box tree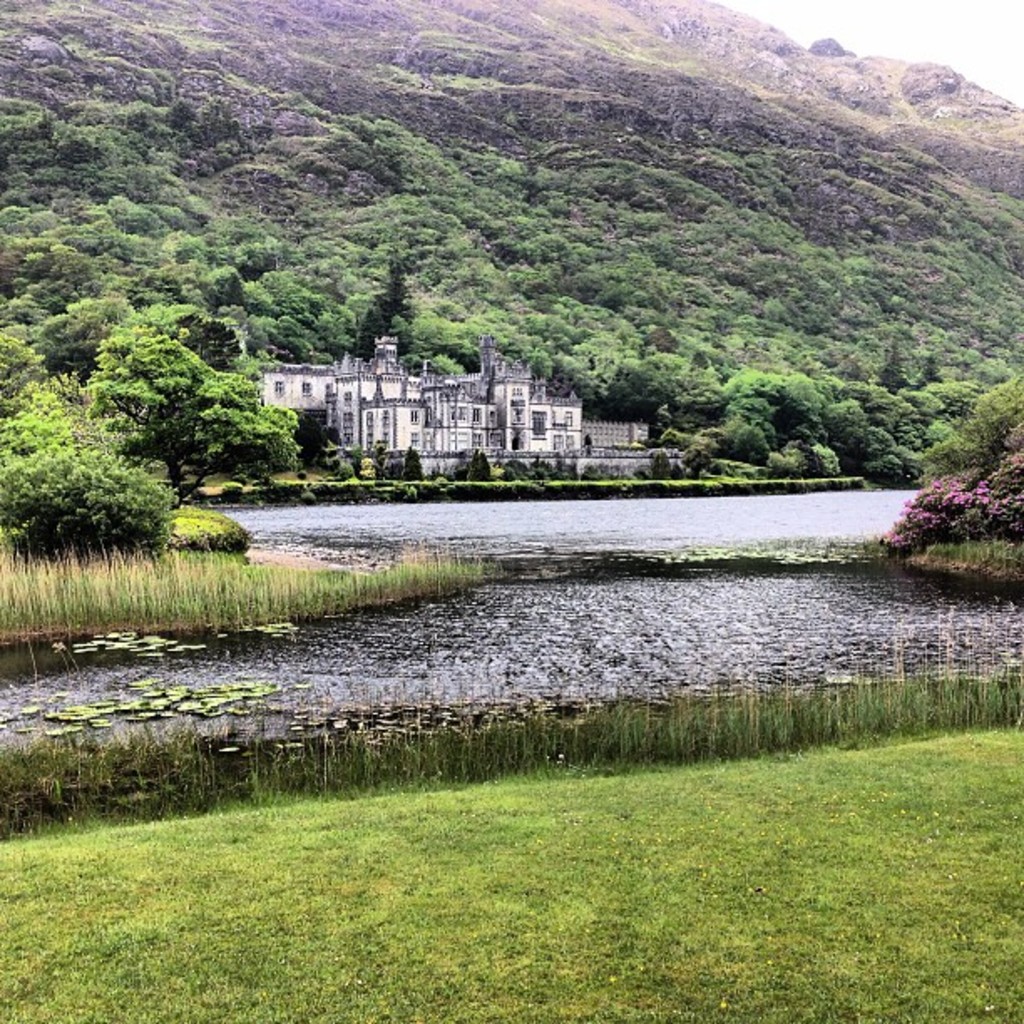
bbox=(952, 368, 1022, 495)
